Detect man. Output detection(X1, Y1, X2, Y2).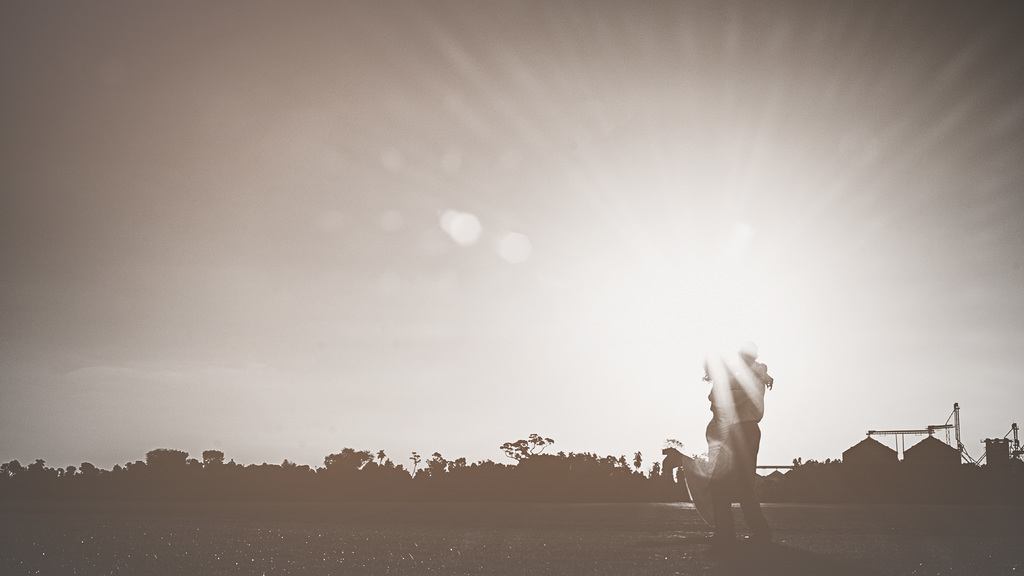
detection(694, 319, 792, 548).
